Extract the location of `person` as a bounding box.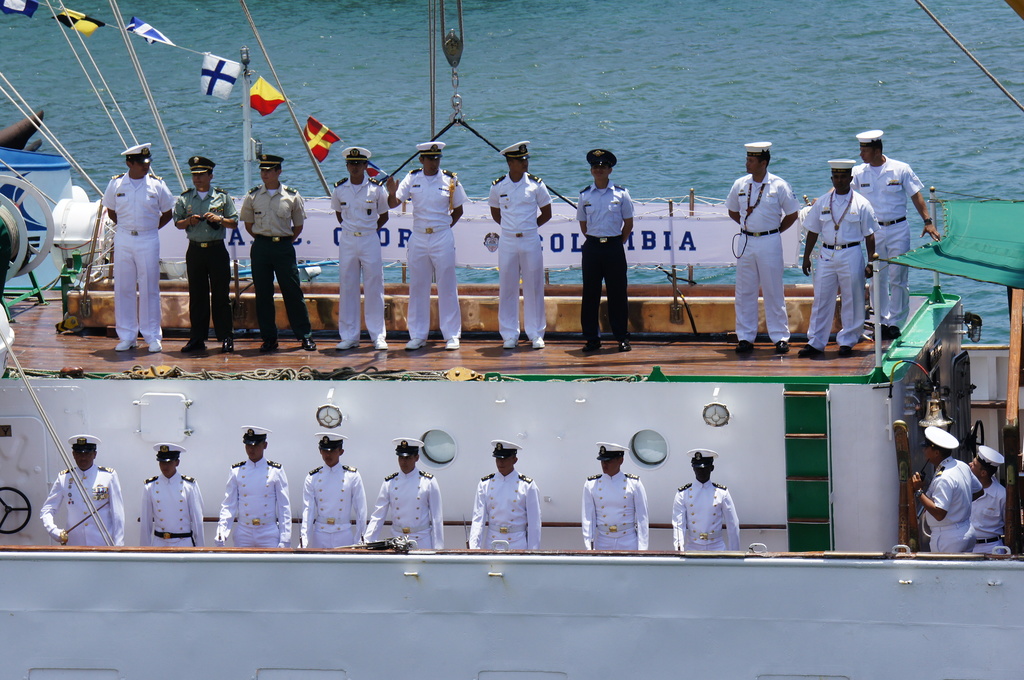
(723,140,801,357).
